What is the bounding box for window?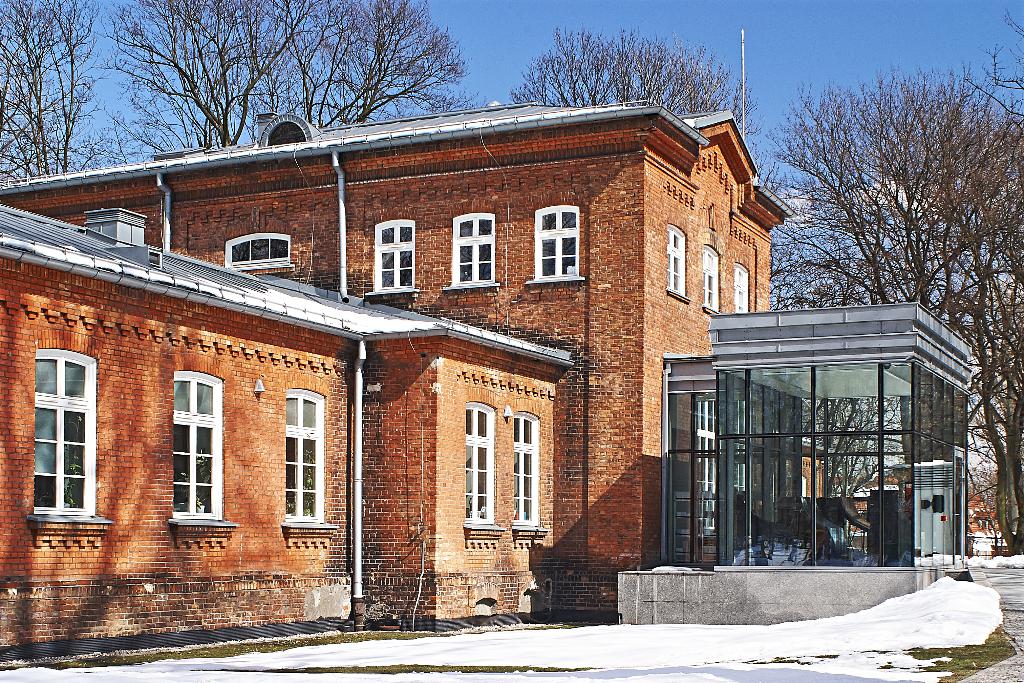
(x1=701, y1=245, x2=722, y2=314).
